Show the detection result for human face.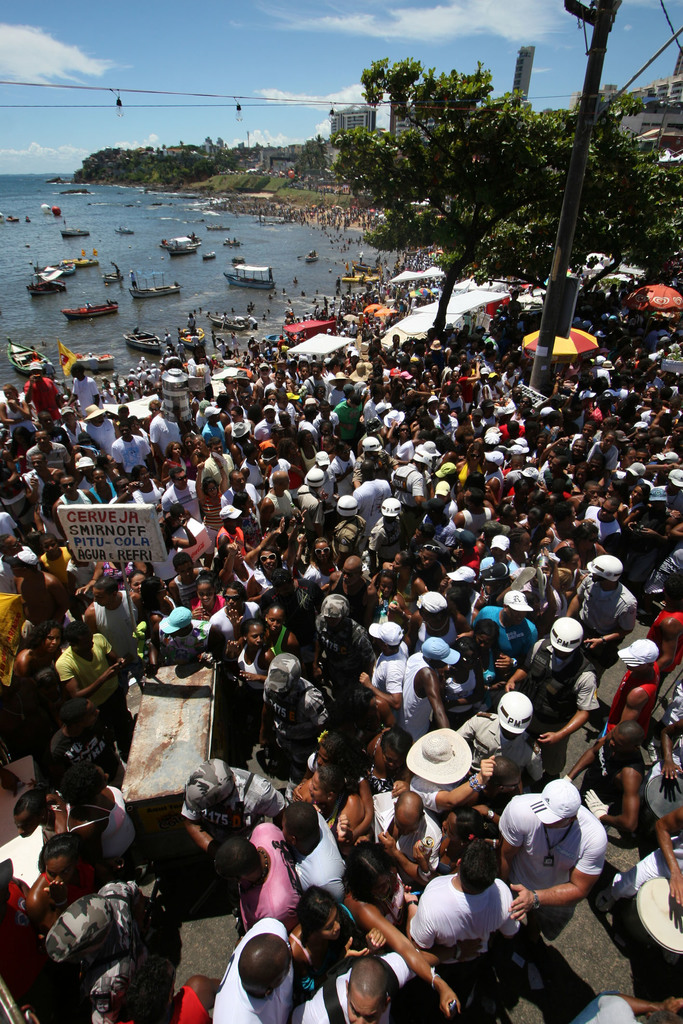
detection(44, 539, 56, 553).
